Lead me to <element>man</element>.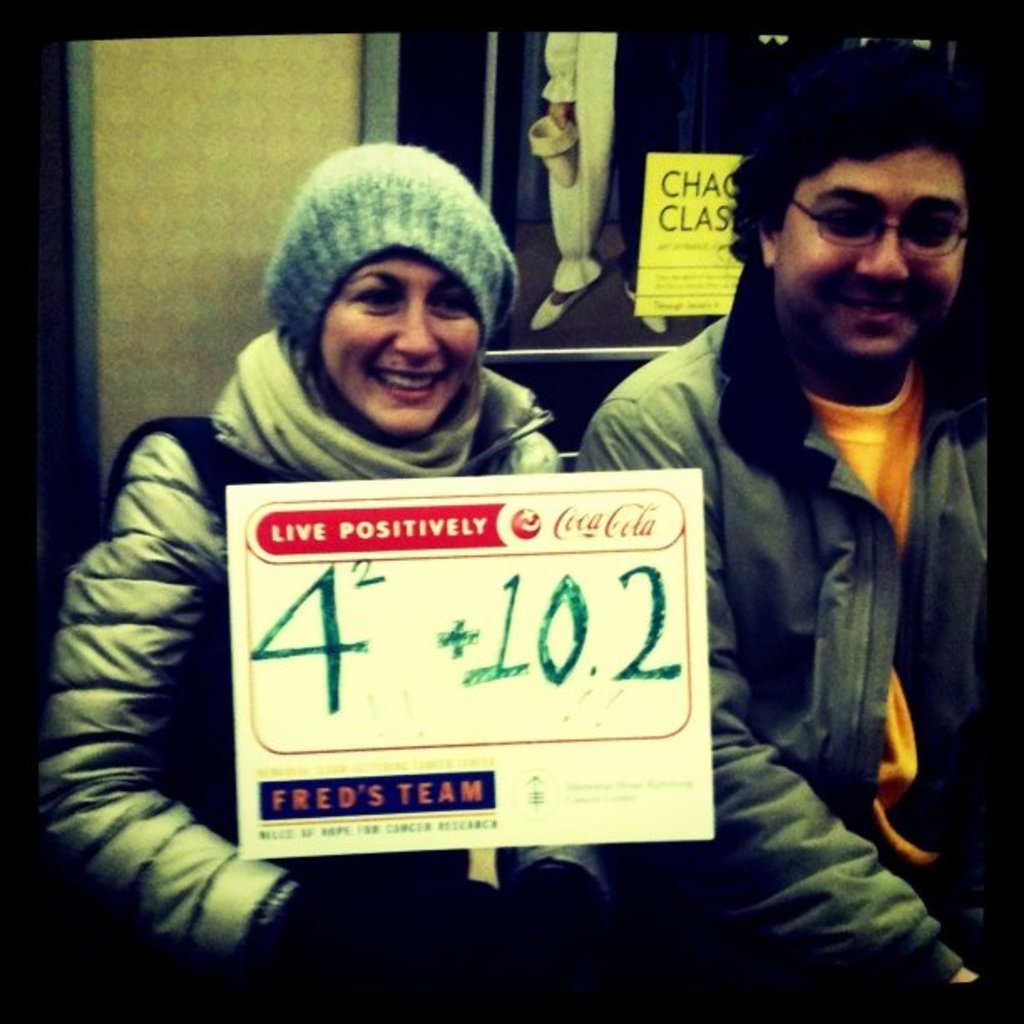
Lead to 571, 32, 992, 1001.
